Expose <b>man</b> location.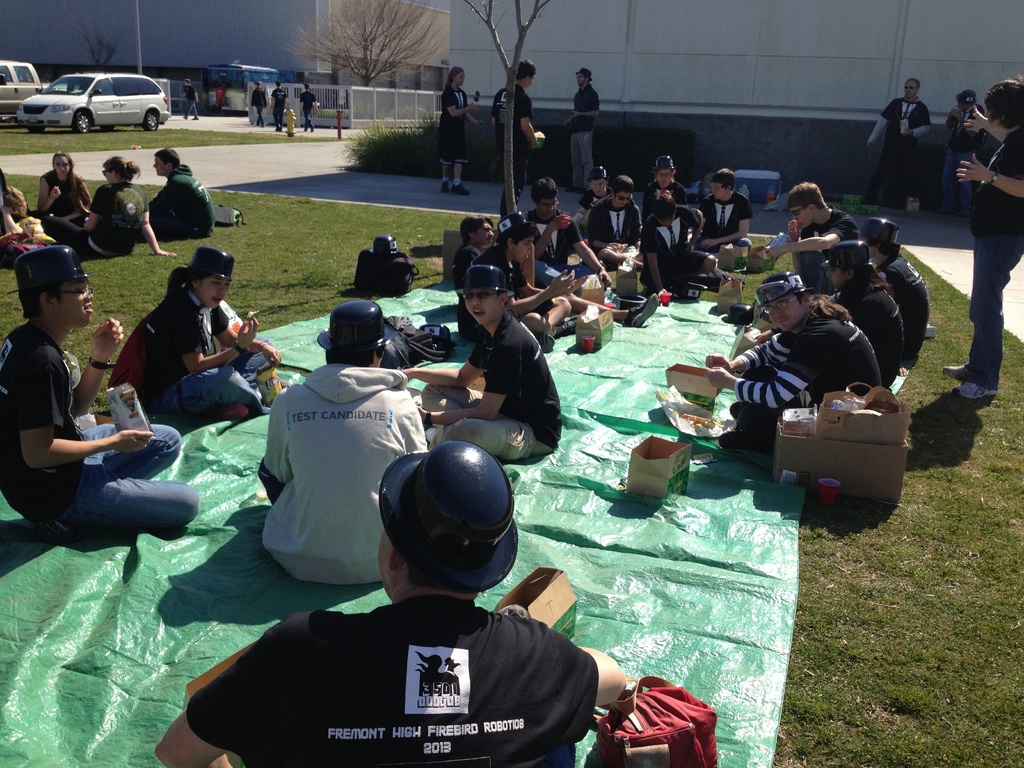
Exposed at left=253, top=297, right=429, bottom=583.
